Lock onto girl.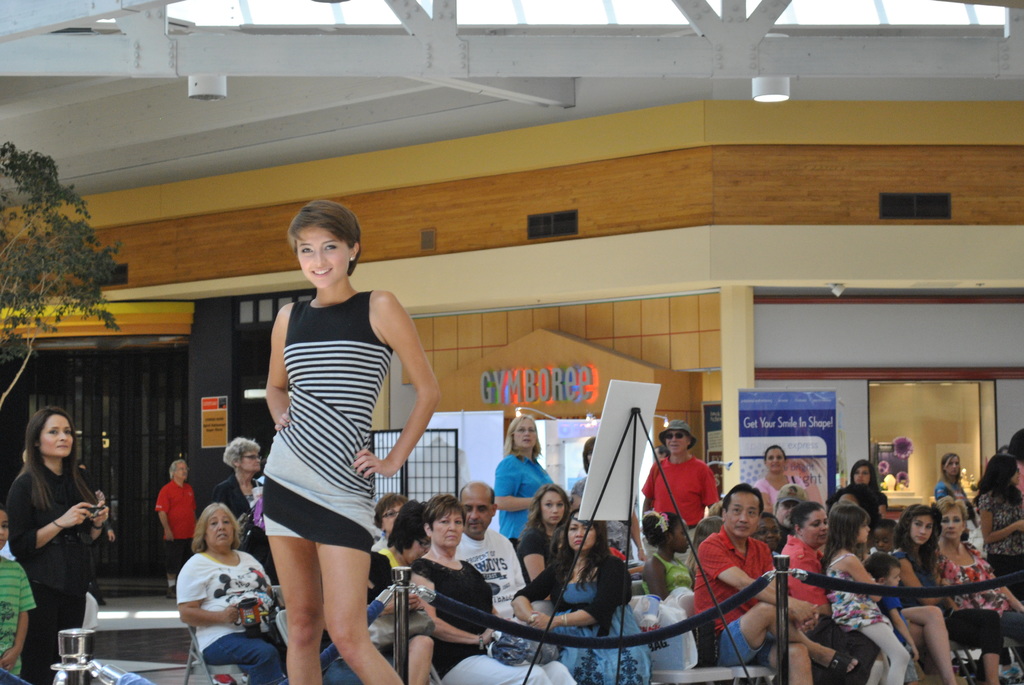
Locked: bbox(867, 518, 895, 557).
